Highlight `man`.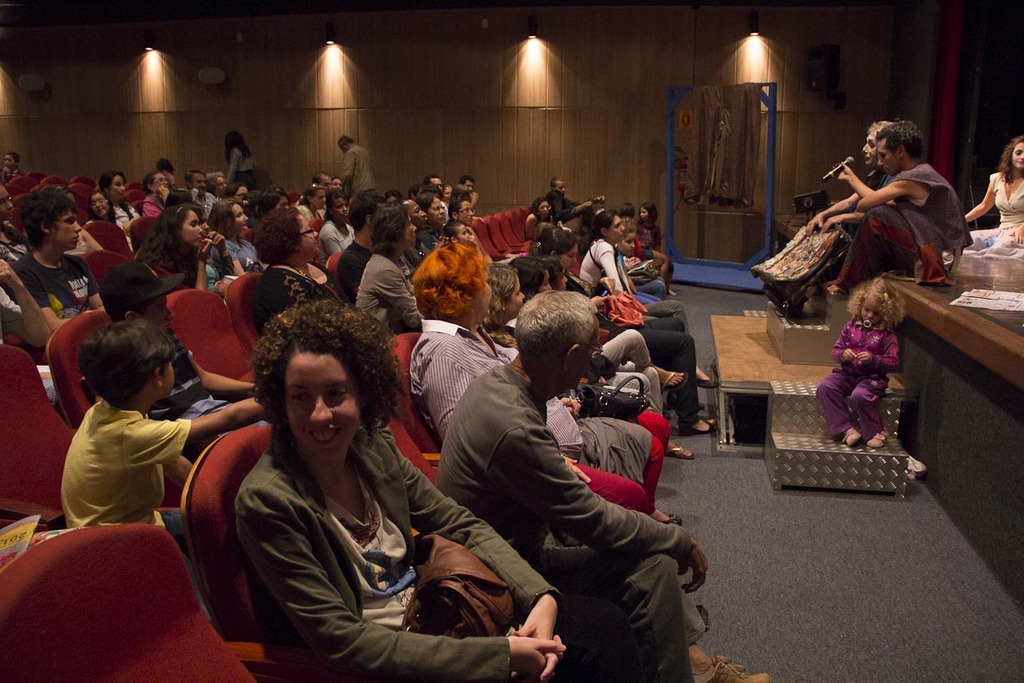
Highlighted region: left=812, top=119, right=973, bottom=300.
